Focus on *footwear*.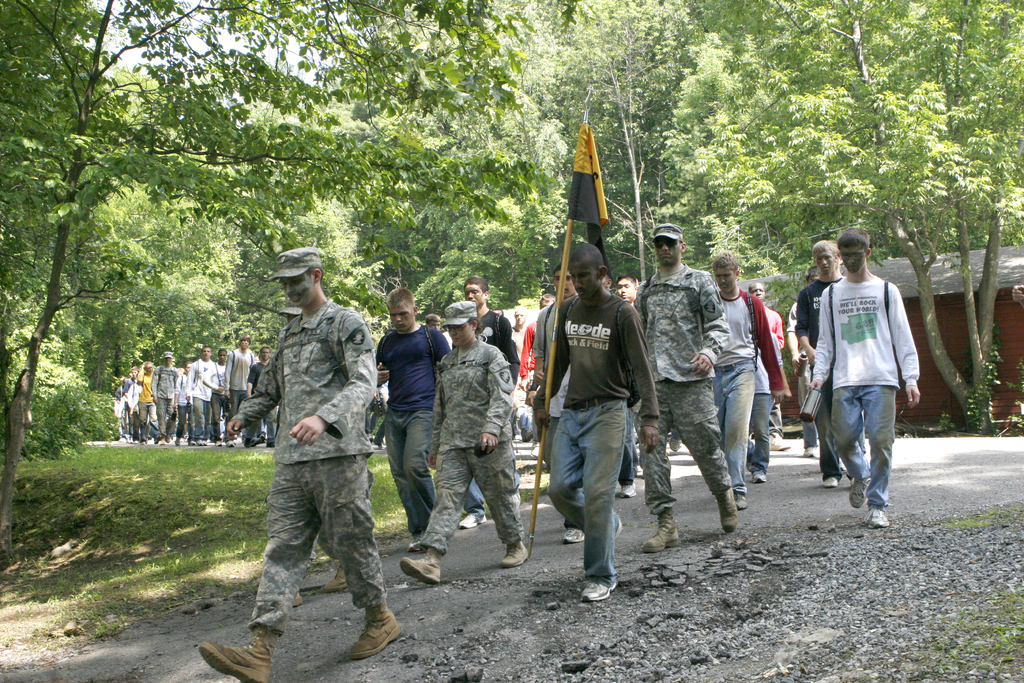
Focused at bbox(200, 624, 282, 682).
